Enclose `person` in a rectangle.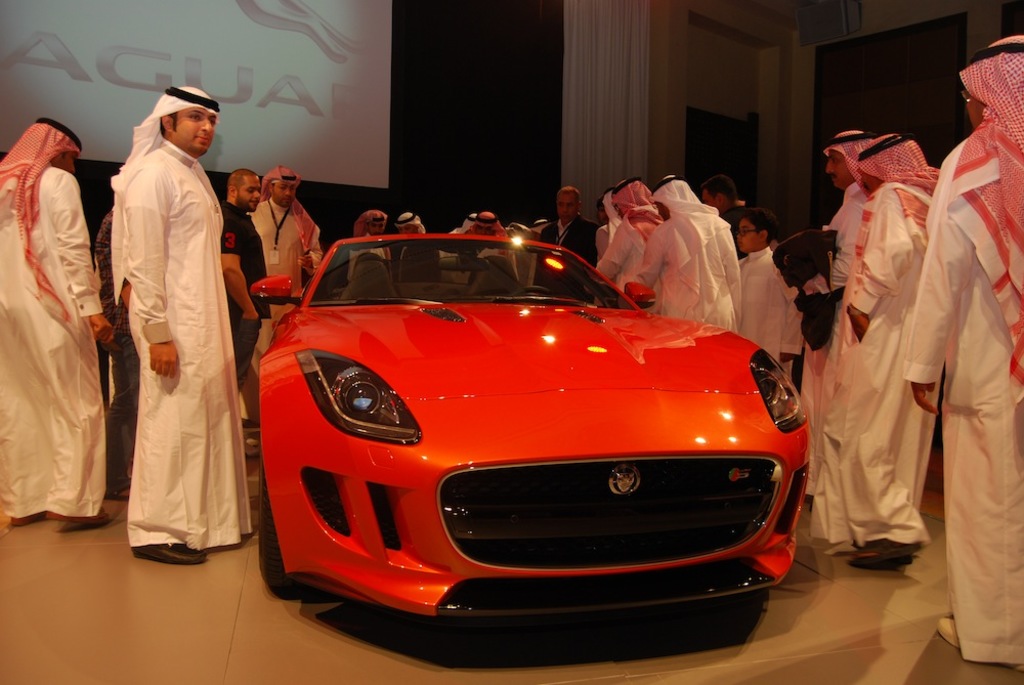
box=[110, 76, 246, 607].
